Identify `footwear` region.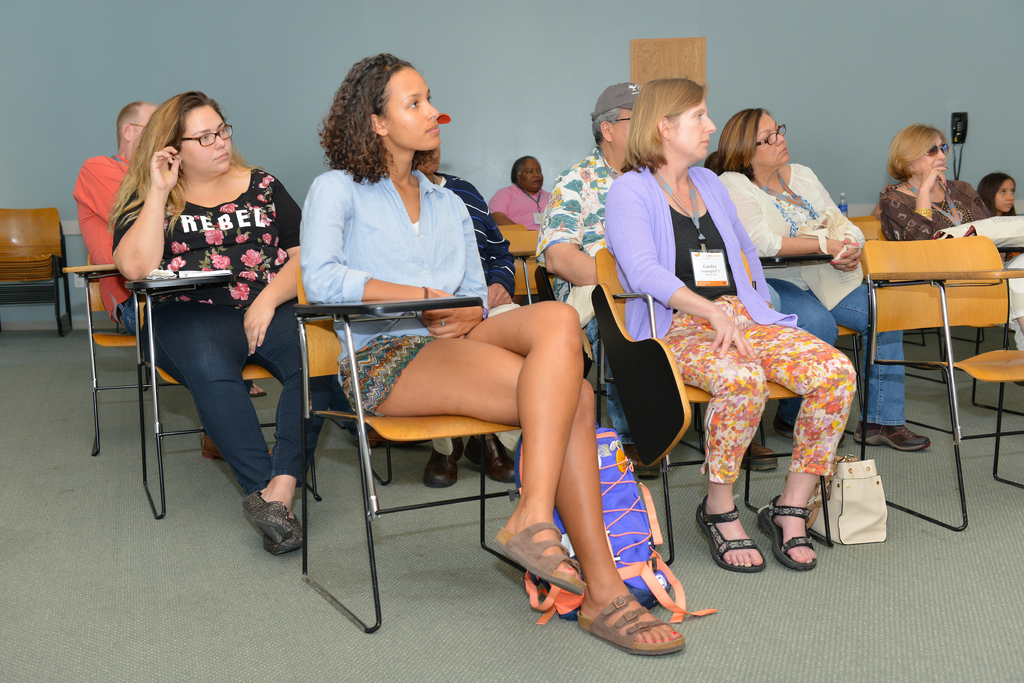
Region: crop(852, 421, 929, 456).
